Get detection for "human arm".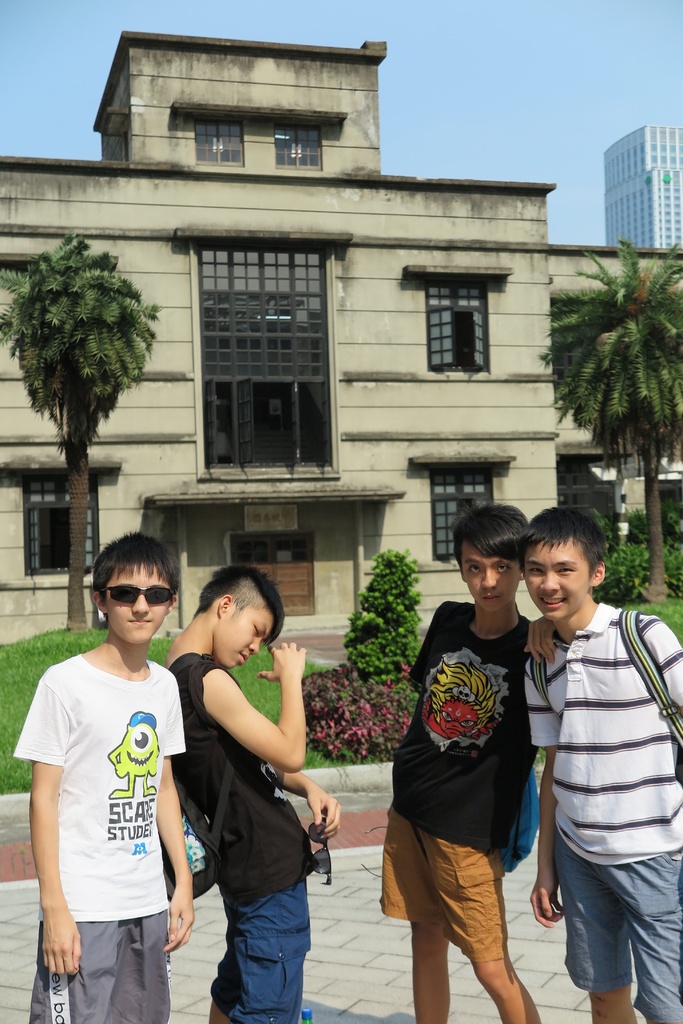
Detection: (x1=275, y1=765, x2=348, y2=851).
